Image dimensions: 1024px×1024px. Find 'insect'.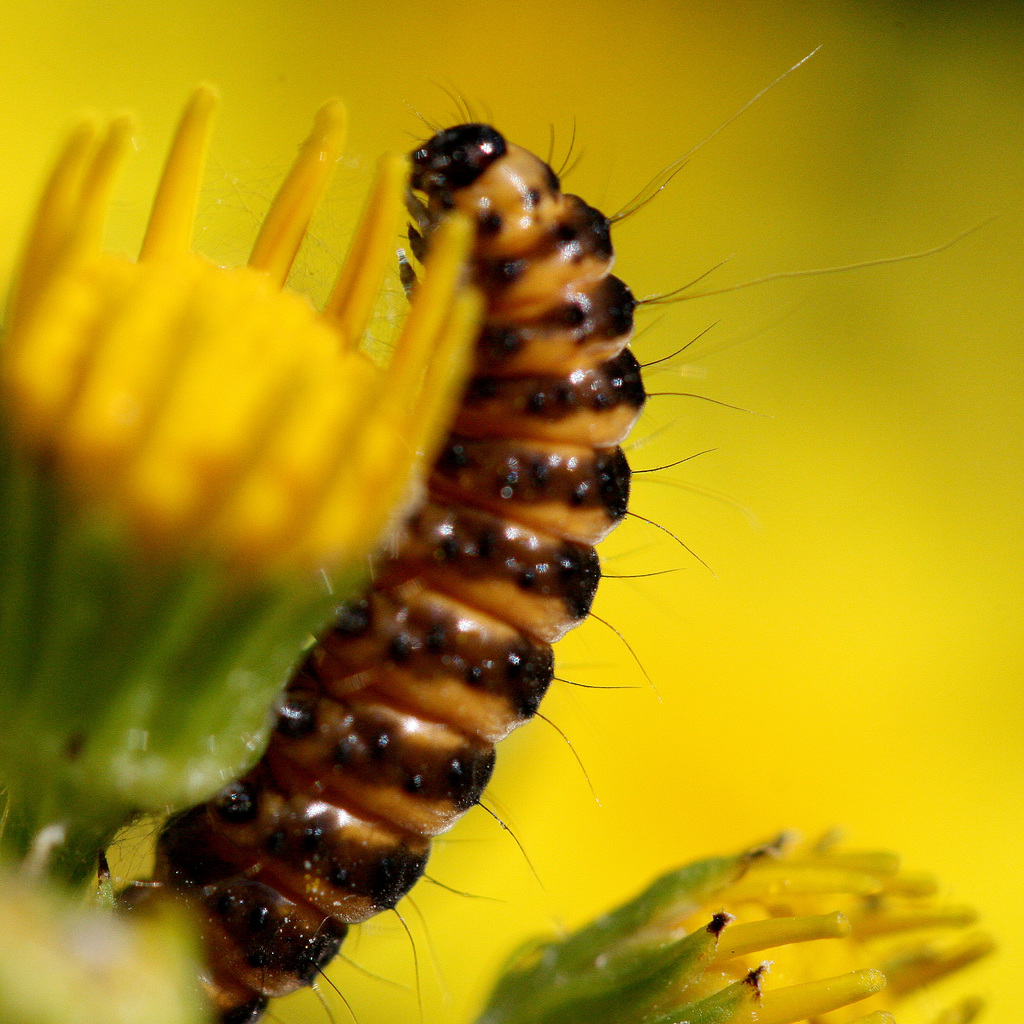
<region>116, 44, 1010, 1023</region>.
